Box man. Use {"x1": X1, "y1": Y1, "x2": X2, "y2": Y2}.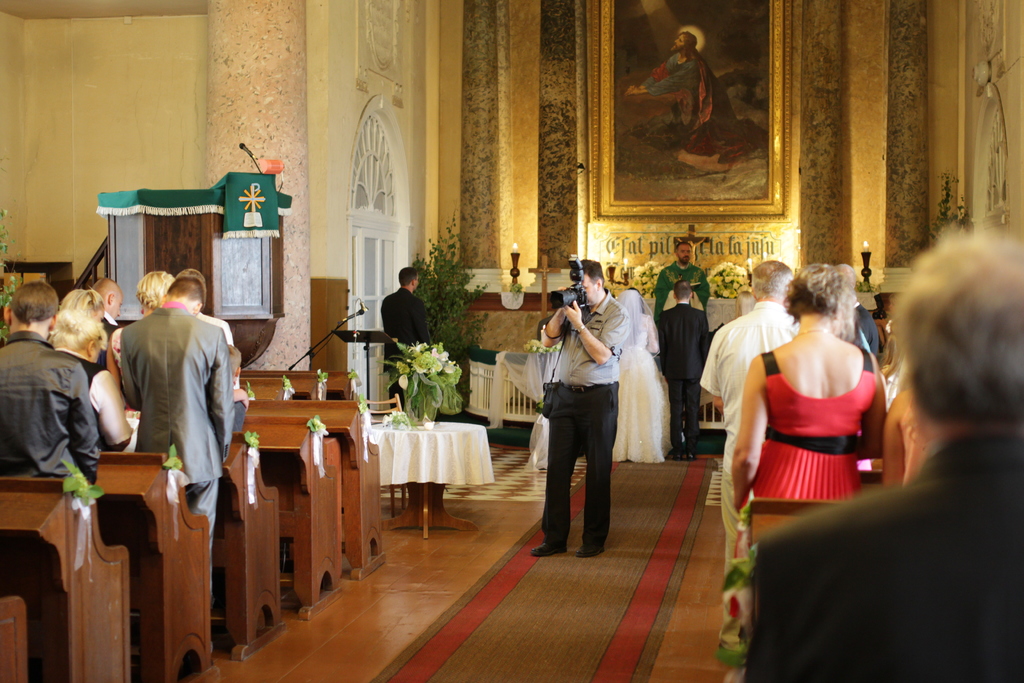
{"x1": 695, "y1": 259, "x2": 820, "y2": 591}.
